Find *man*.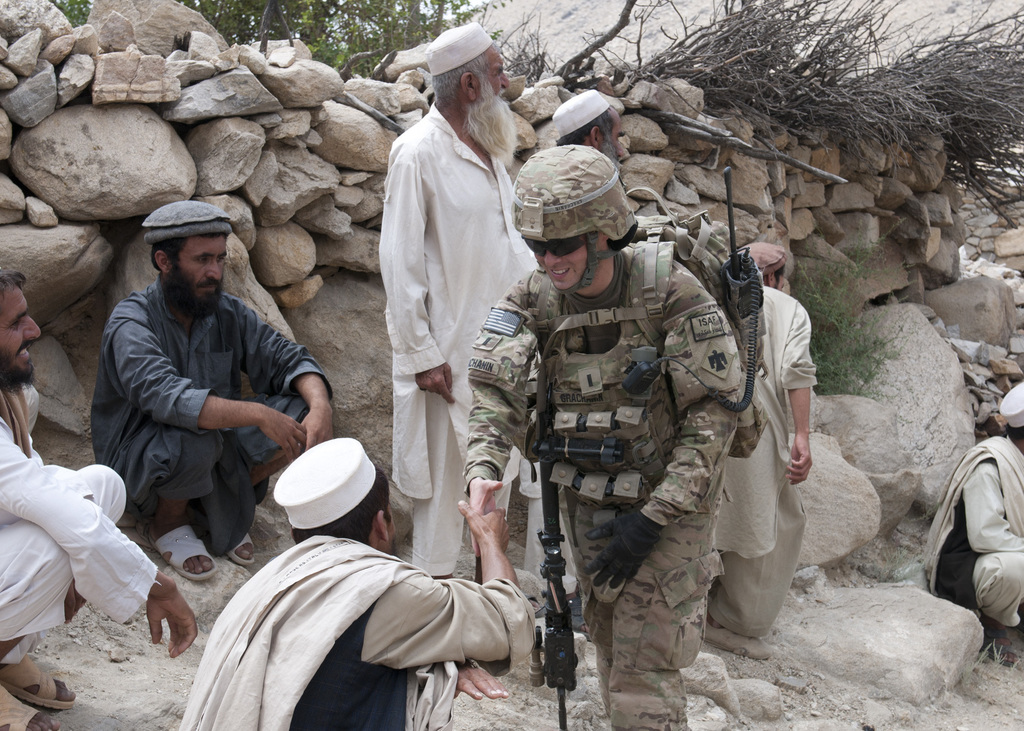
bbox=[180, 433, 545, 730].
